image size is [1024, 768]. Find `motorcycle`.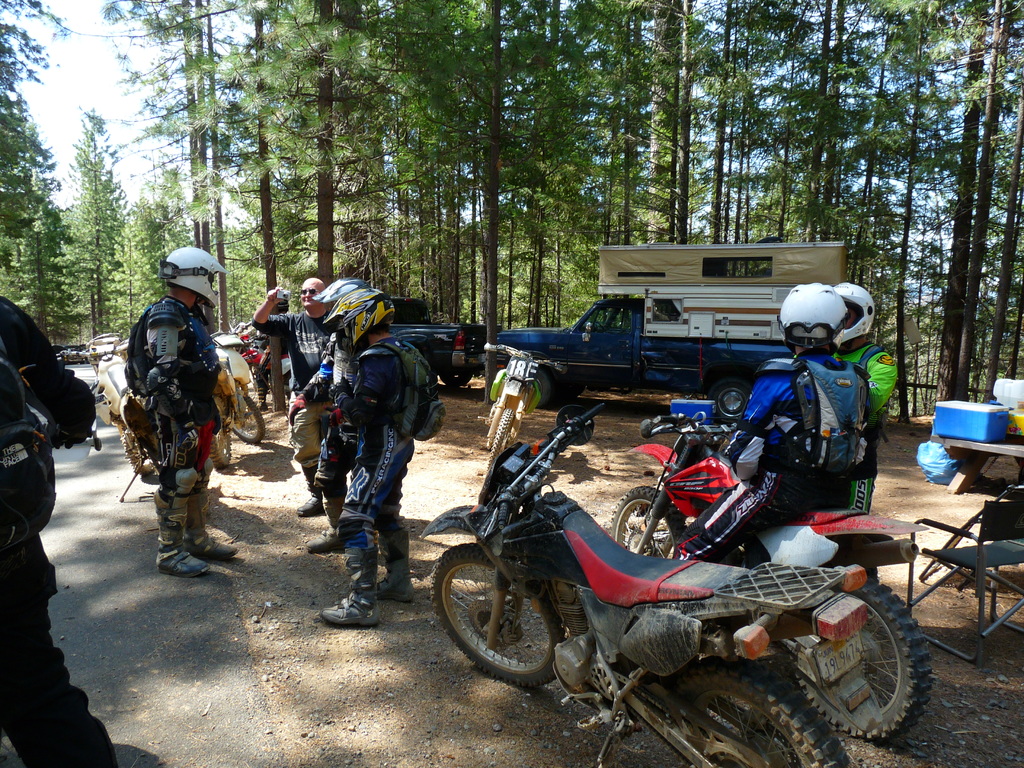
left=51, top=326, right=169, bottom=507.
